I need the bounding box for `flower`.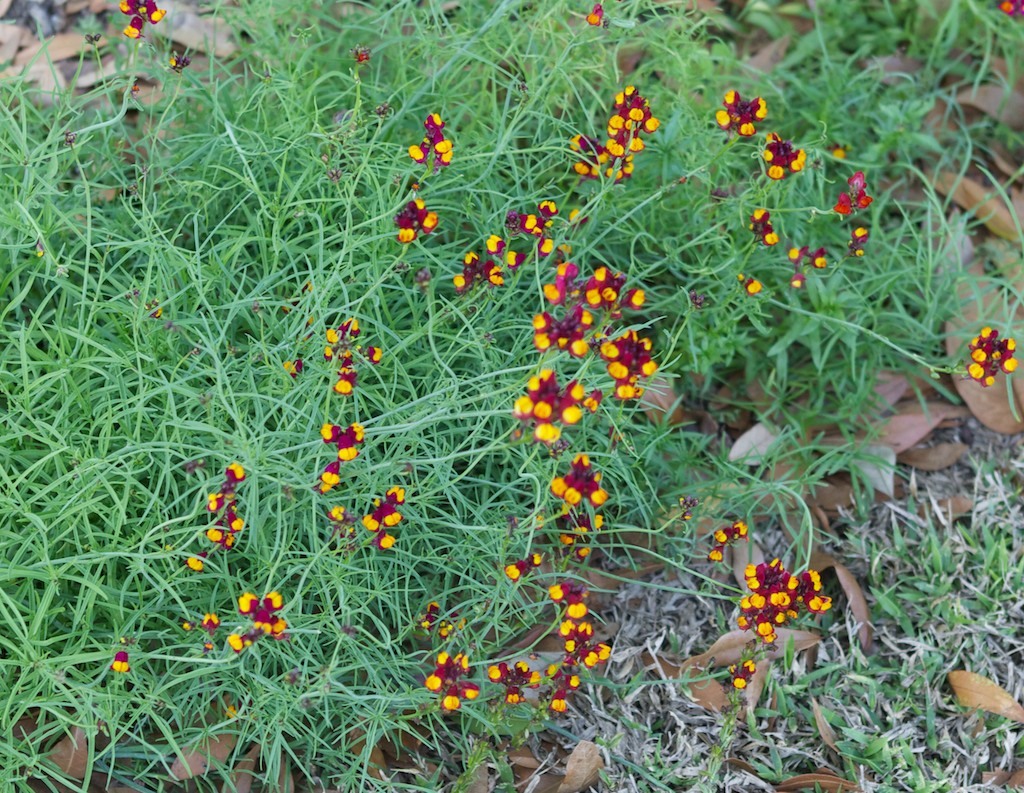
Here it is: detection(834, 171, 874, 217).
